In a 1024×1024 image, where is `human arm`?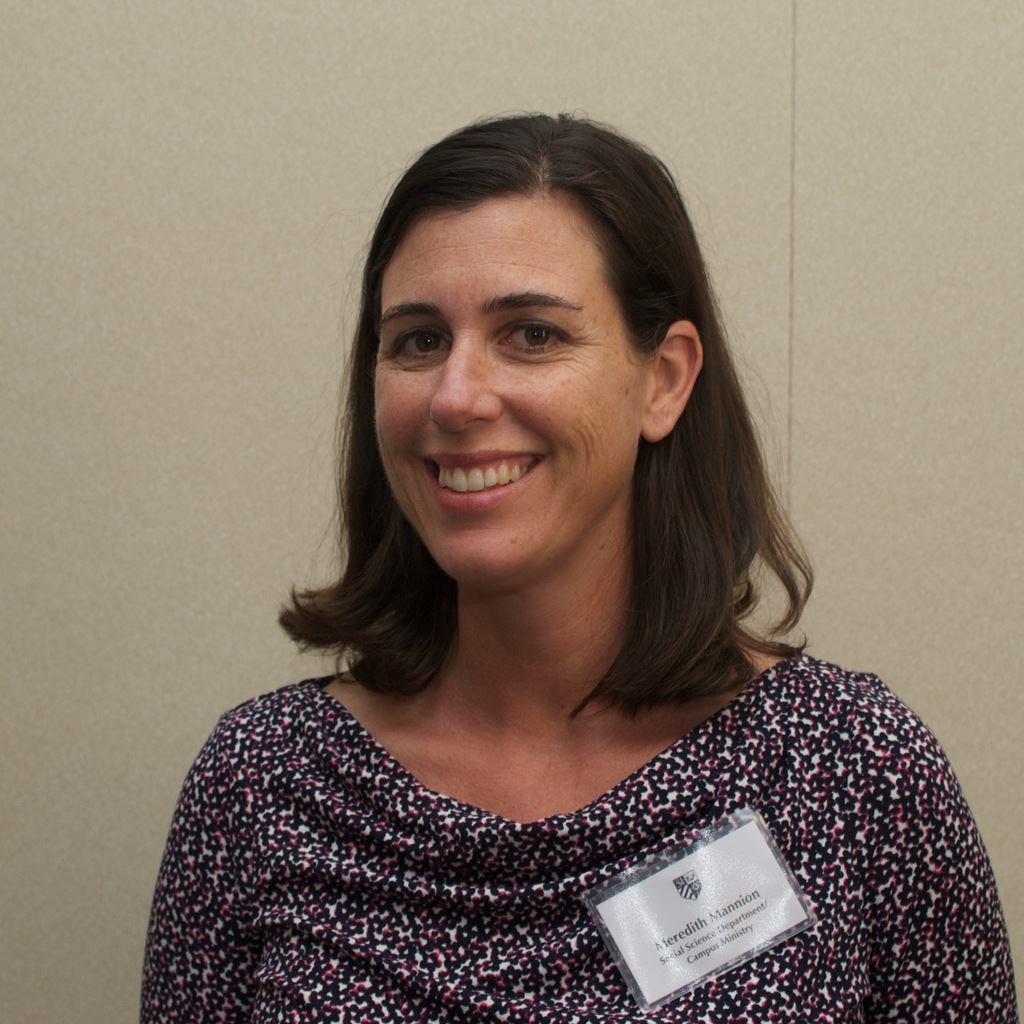
x1=136, y1=708, x2=275, y2=1023.
